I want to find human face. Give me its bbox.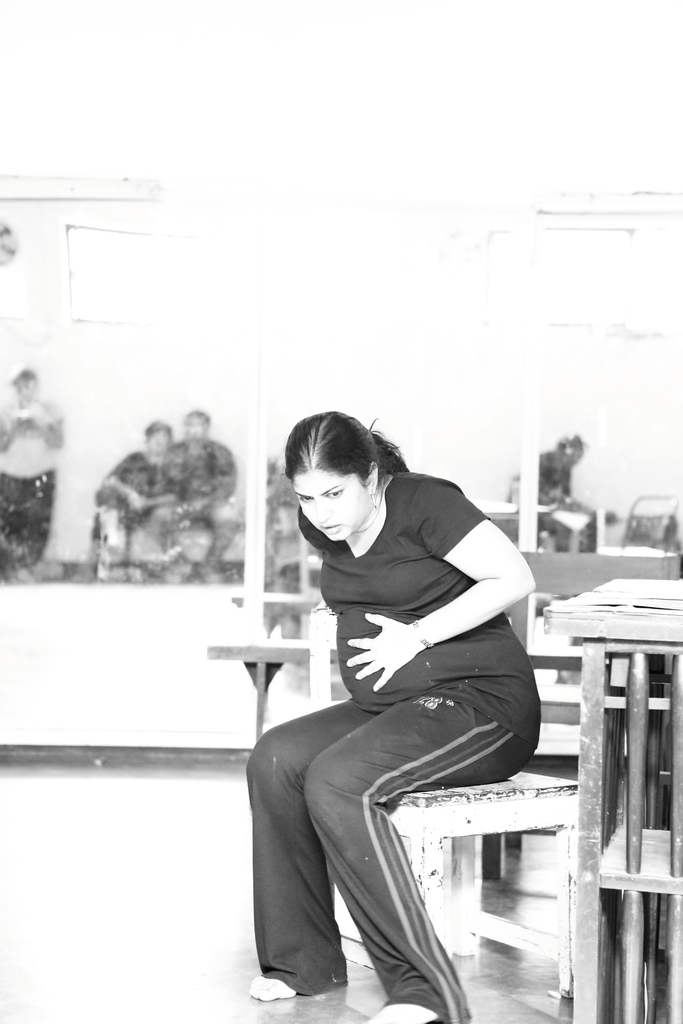
detection(292, 470, 368, 538).
